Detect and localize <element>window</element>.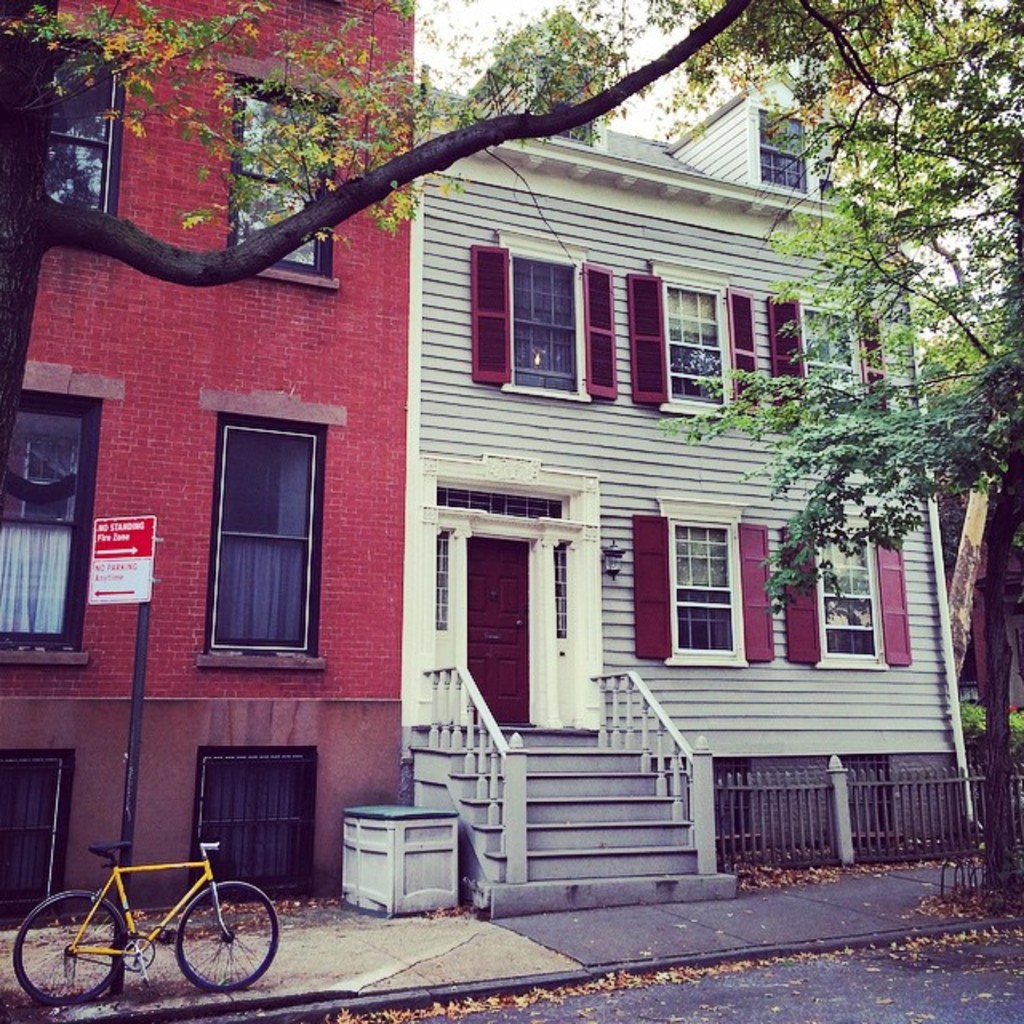
Localized at x1=243 y1=80 x2=381 y2=304.
